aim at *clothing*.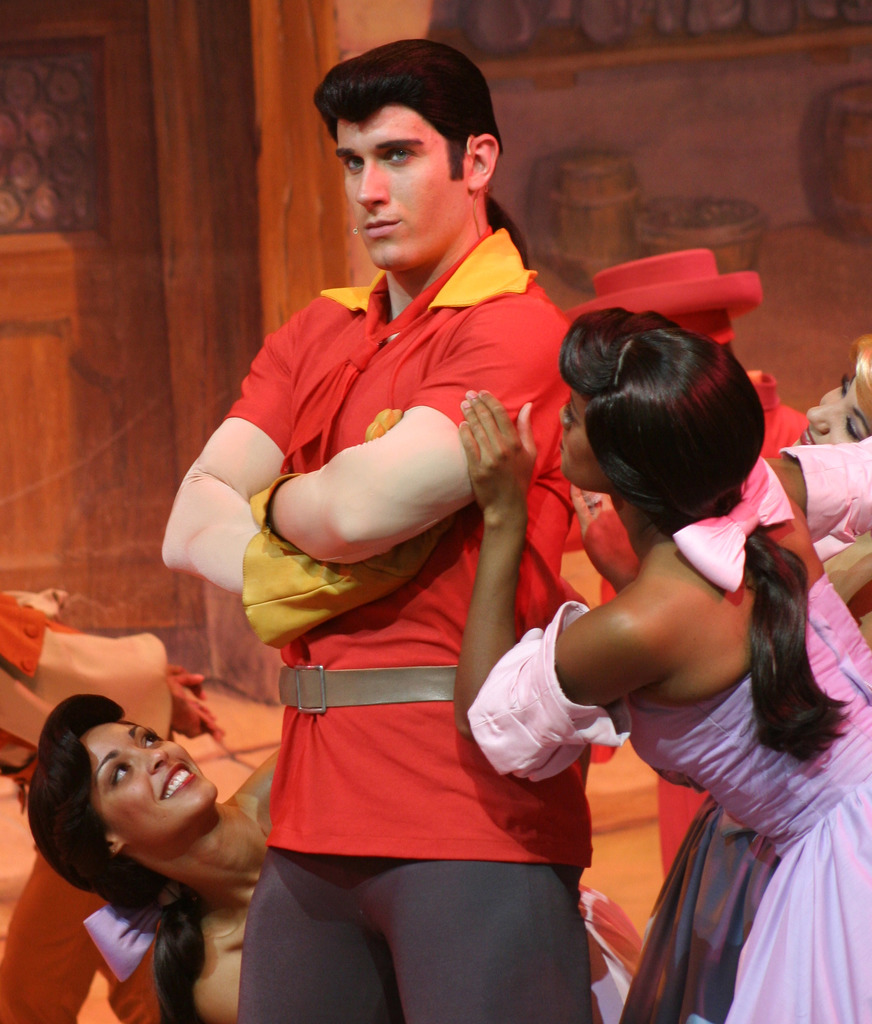
Aimed at 64 860 650 1018.
